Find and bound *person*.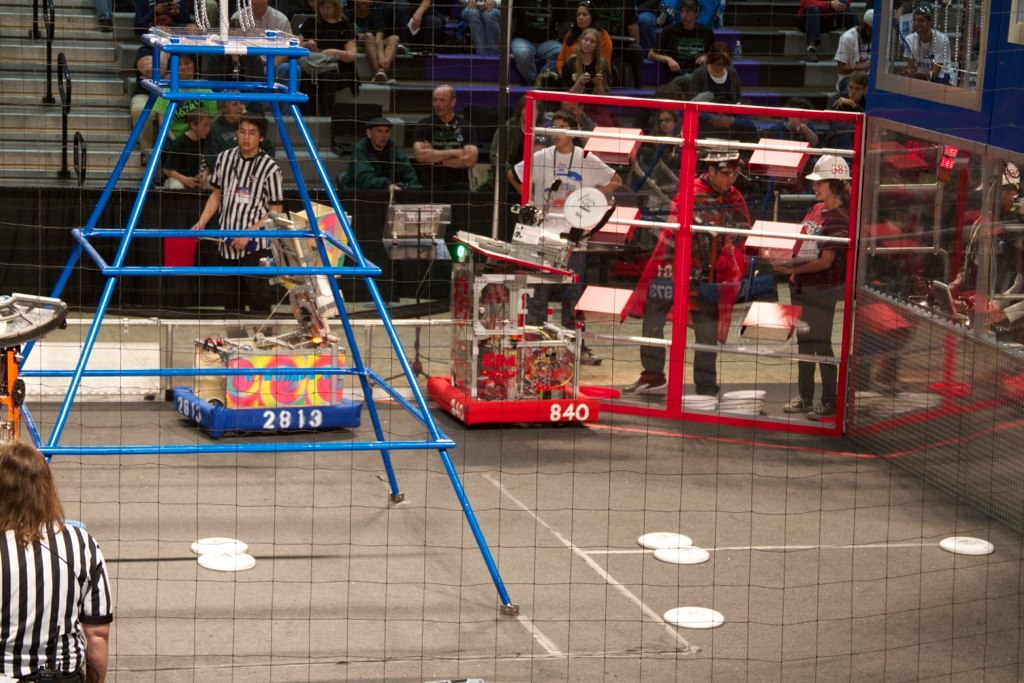
Bound: (x1=404, y1=77, x2=480, y2=230).
